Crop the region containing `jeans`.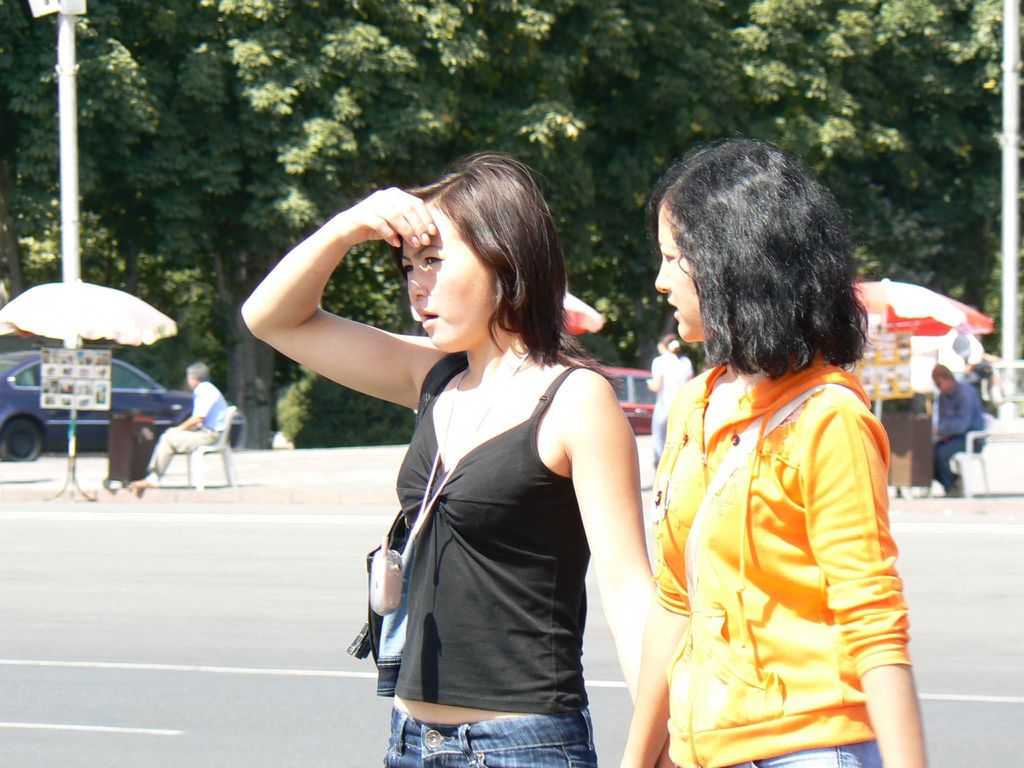
Crop region: (756, 736, 879, 767).
